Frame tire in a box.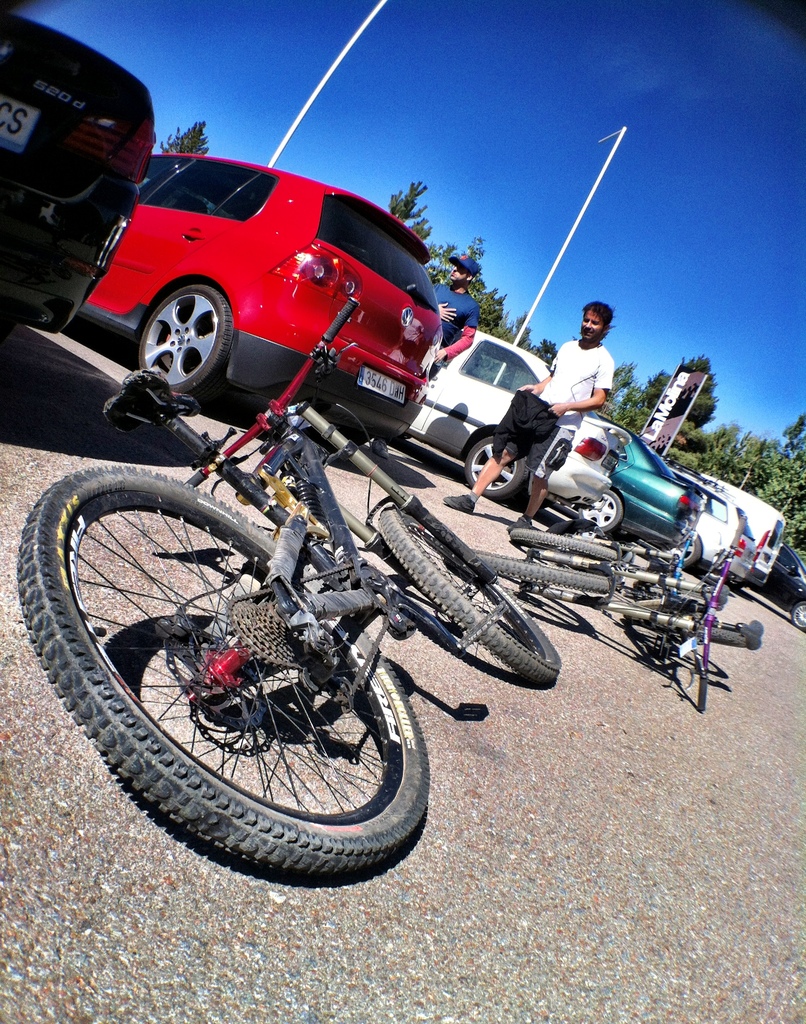
791/602/805/631.
